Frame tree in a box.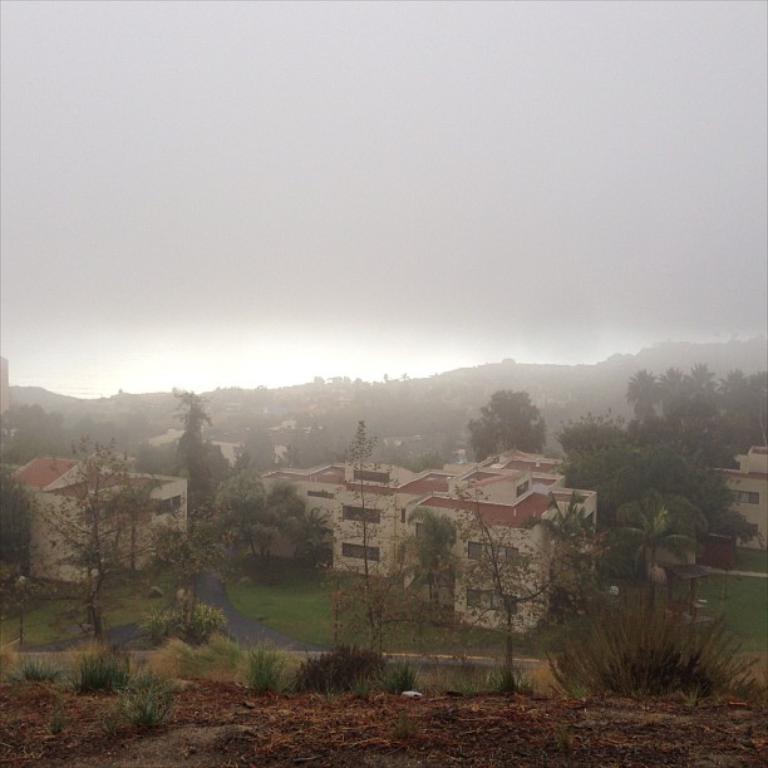
296,504,339,568.
